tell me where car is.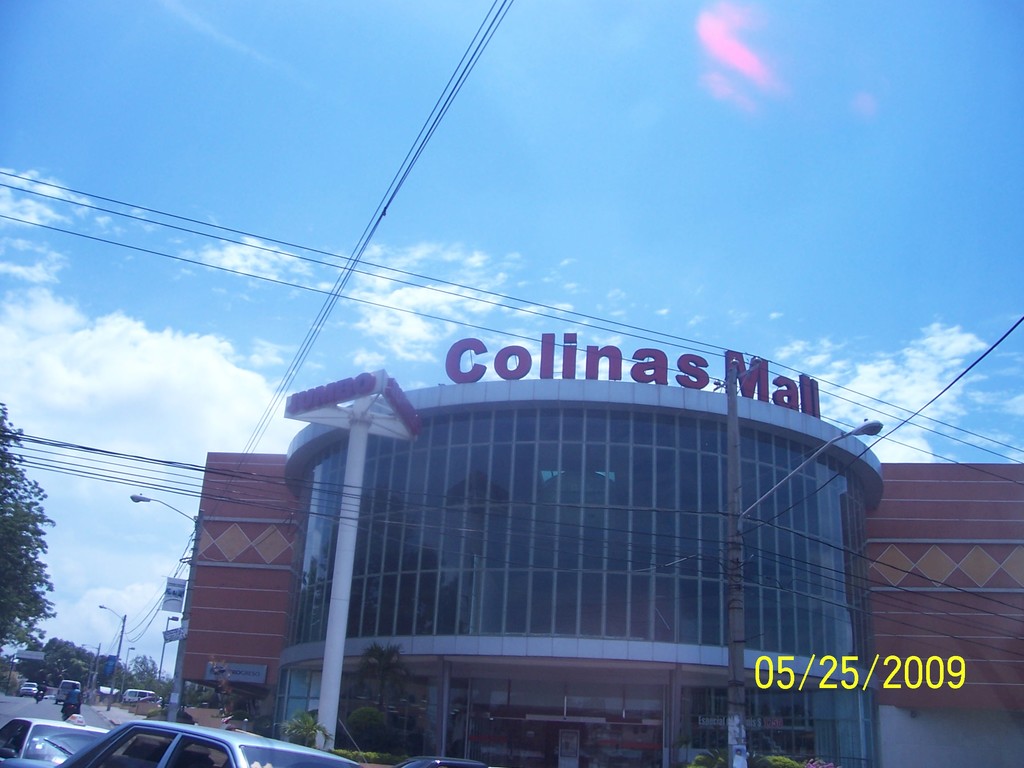
car is at <bbox>396, 756, 490, 767</bbox>.
